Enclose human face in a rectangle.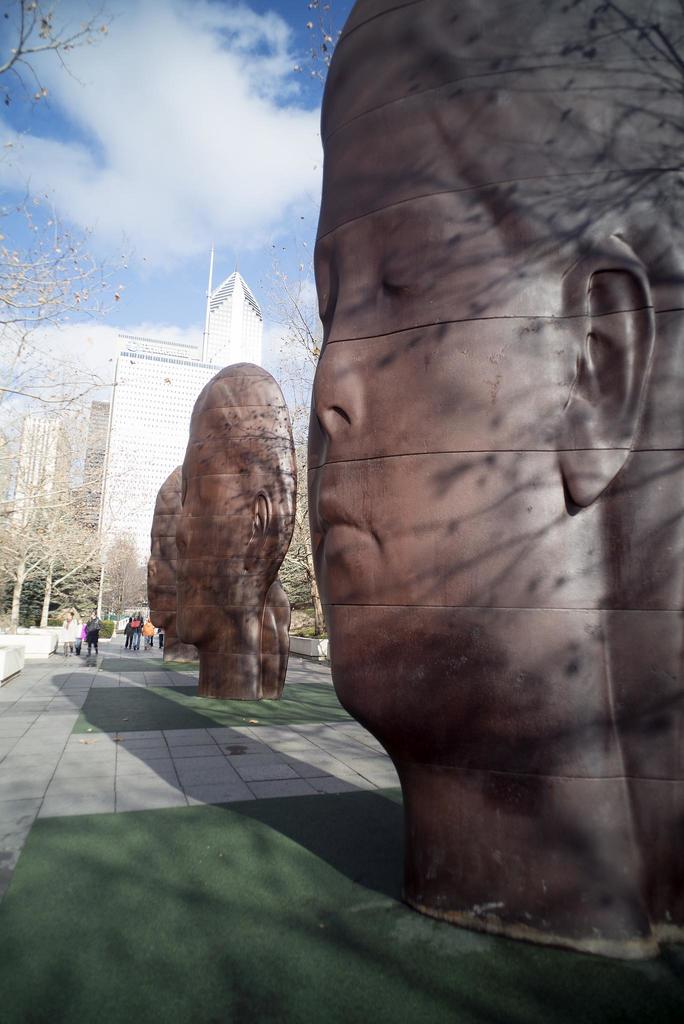
l=302, t=54, r=572, b=720.
